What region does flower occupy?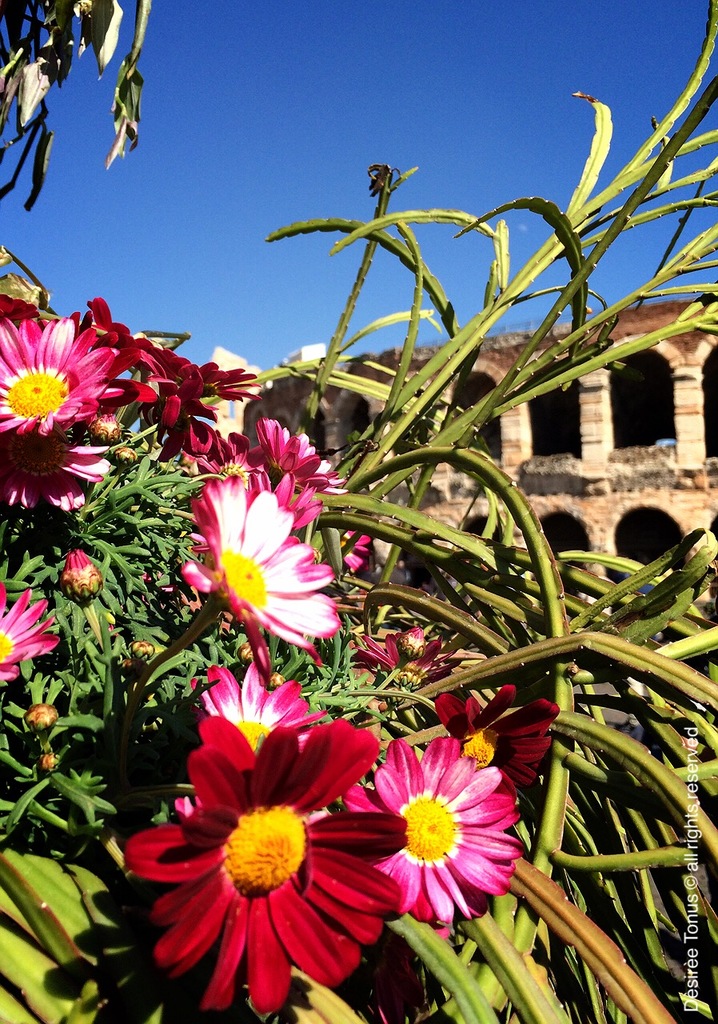
x1=436 y1=680 x2=562 y2=797.
